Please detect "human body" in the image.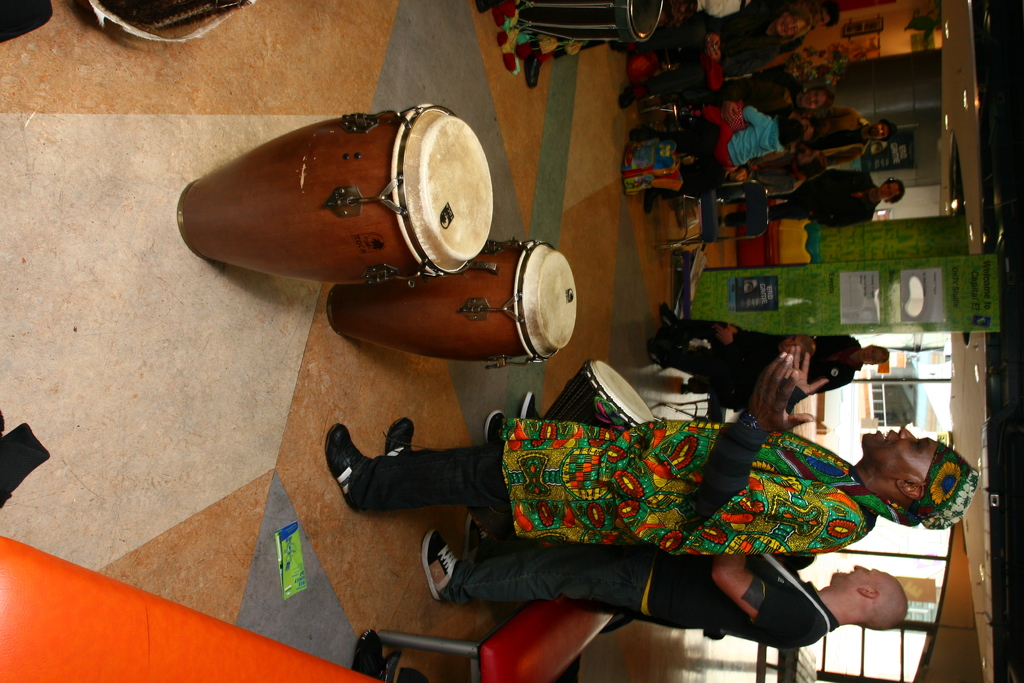
l=609, t=6, r=785, b=106.
